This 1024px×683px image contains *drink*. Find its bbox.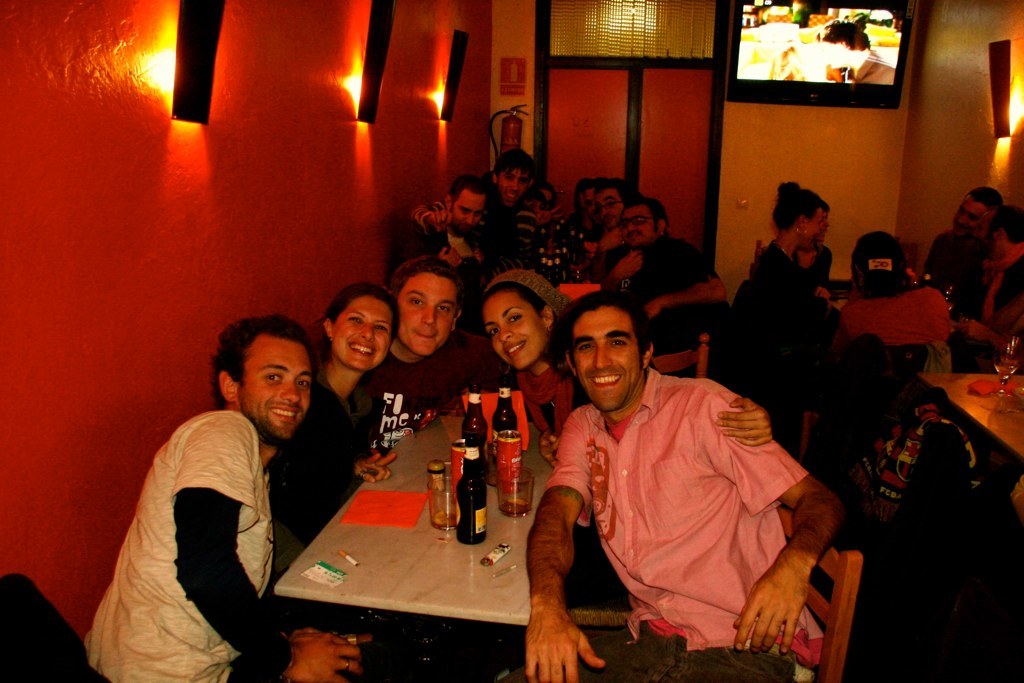
select_region(458, 430, 491, 542).
